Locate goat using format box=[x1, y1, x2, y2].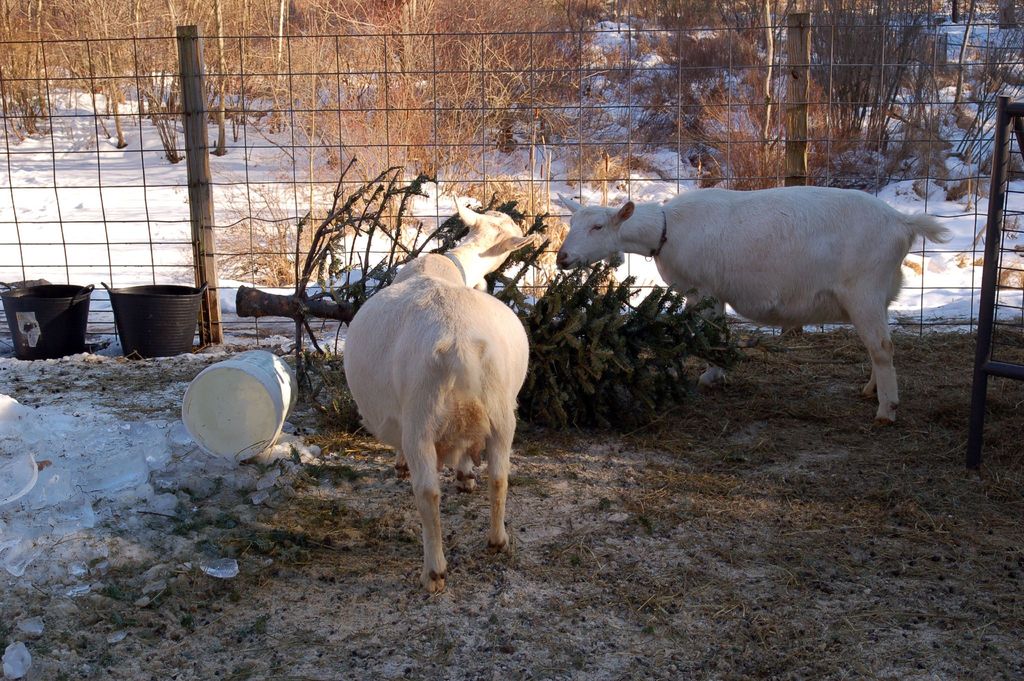
box=[548, 173, 963, 421].
